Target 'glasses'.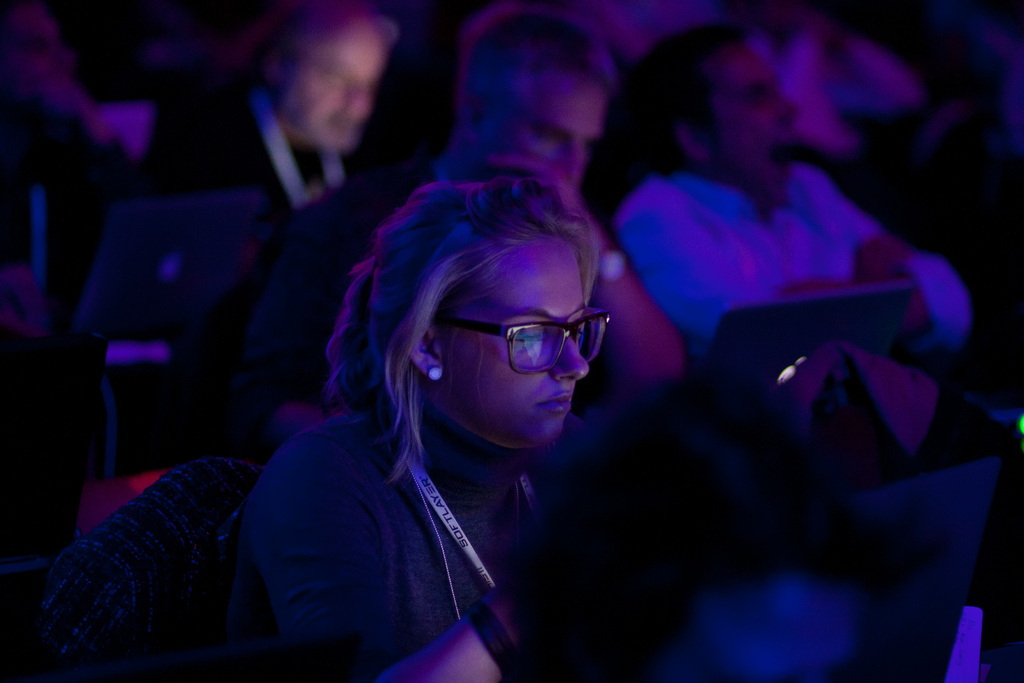
Target region: <box>429,307,620,378</box>.
